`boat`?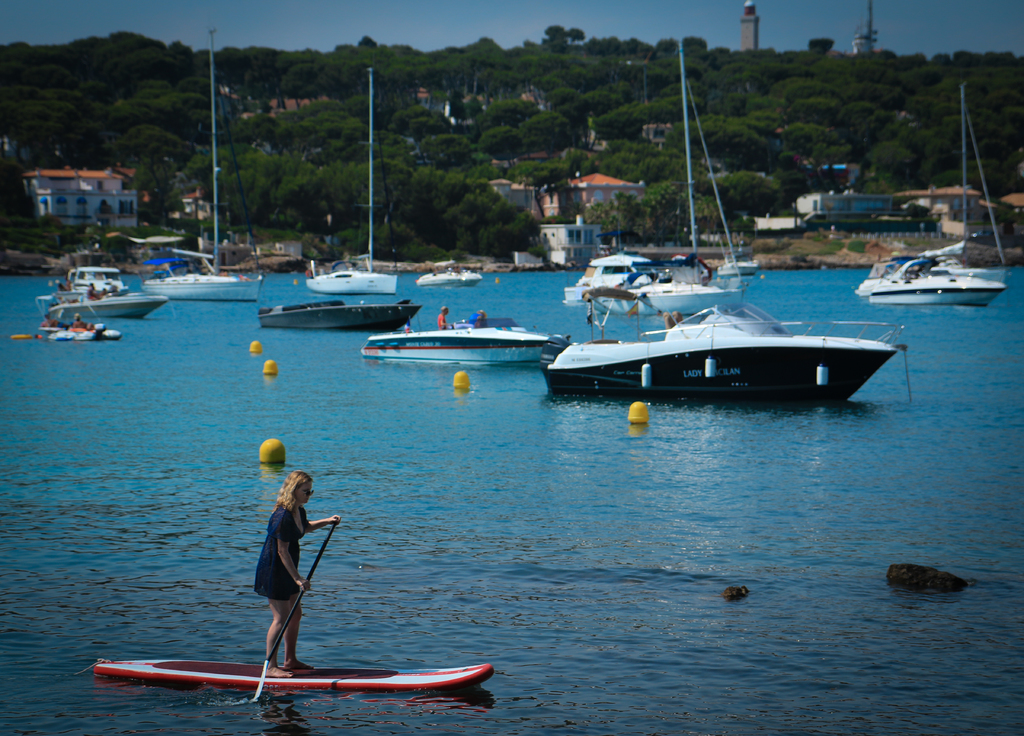
pyautogui.locateOnScreen(533, 253, 905, 411)
